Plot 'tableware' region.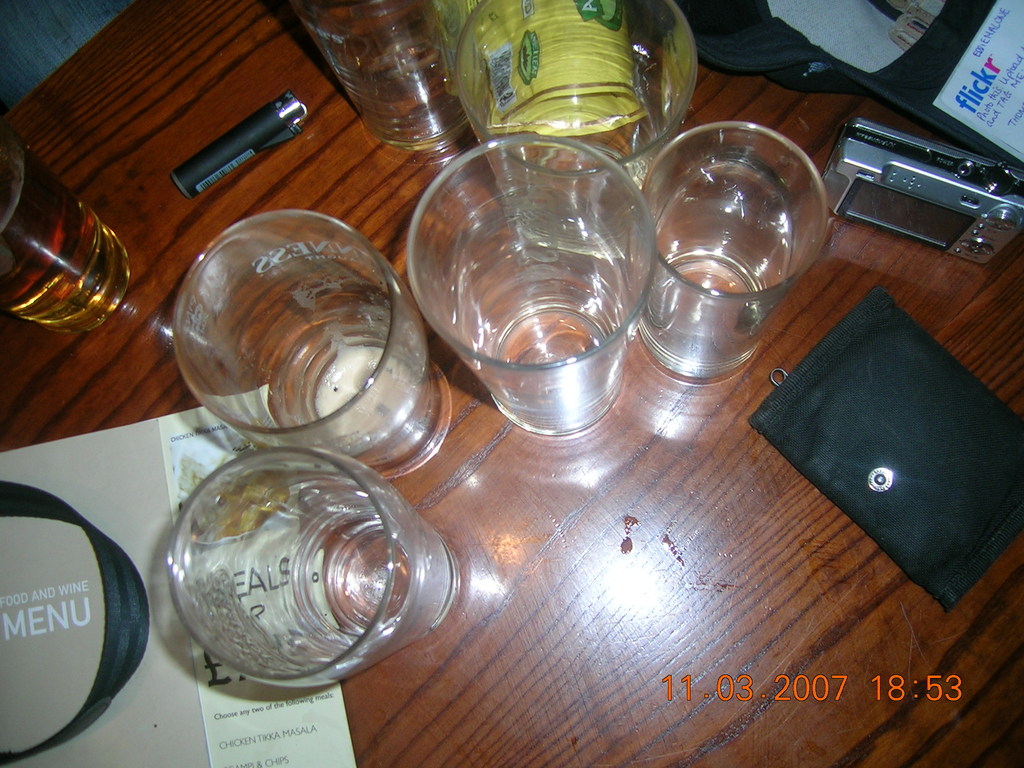
Plotted at left=0, top=115, right=128, bottom=339.
